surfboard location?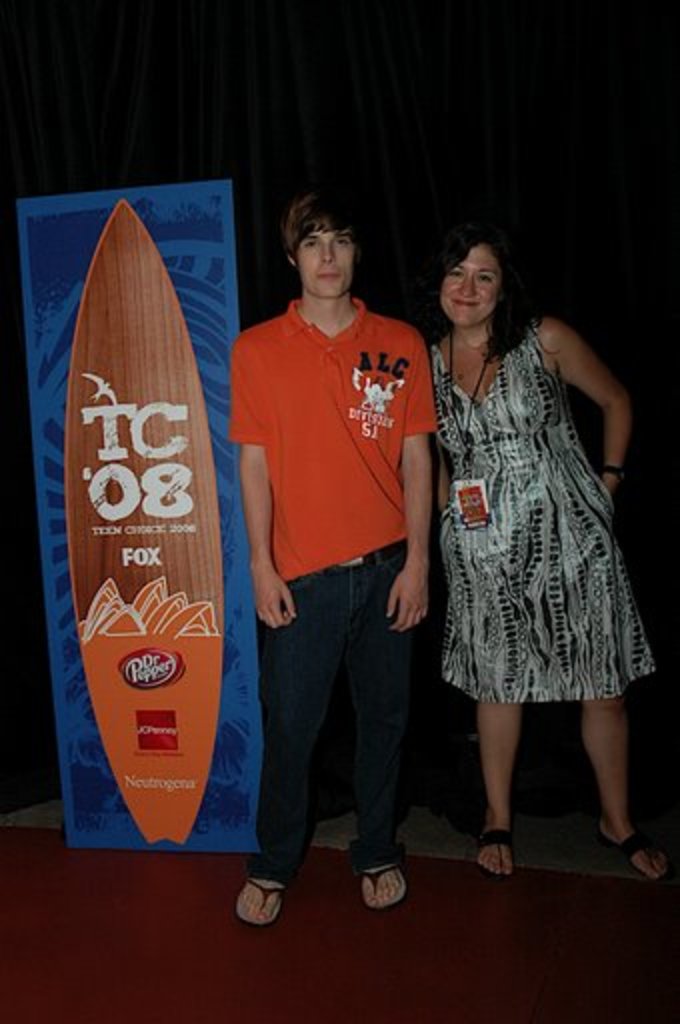
box(68, 198, 226, 846)
